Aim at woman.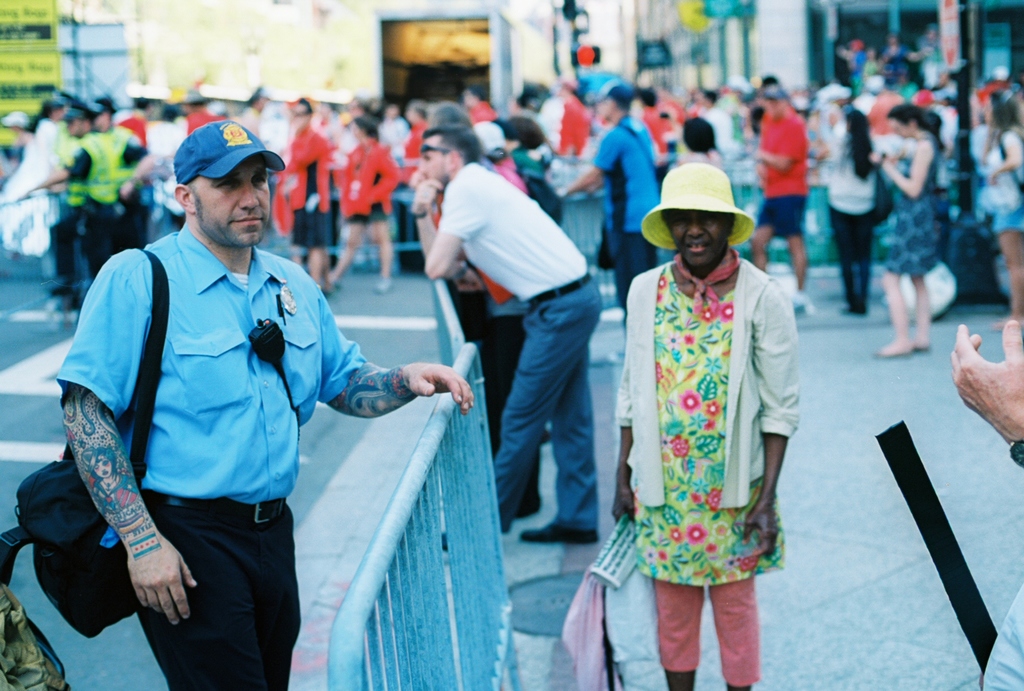
Aimed at left=668, top=120, right=728, bottom=168.
